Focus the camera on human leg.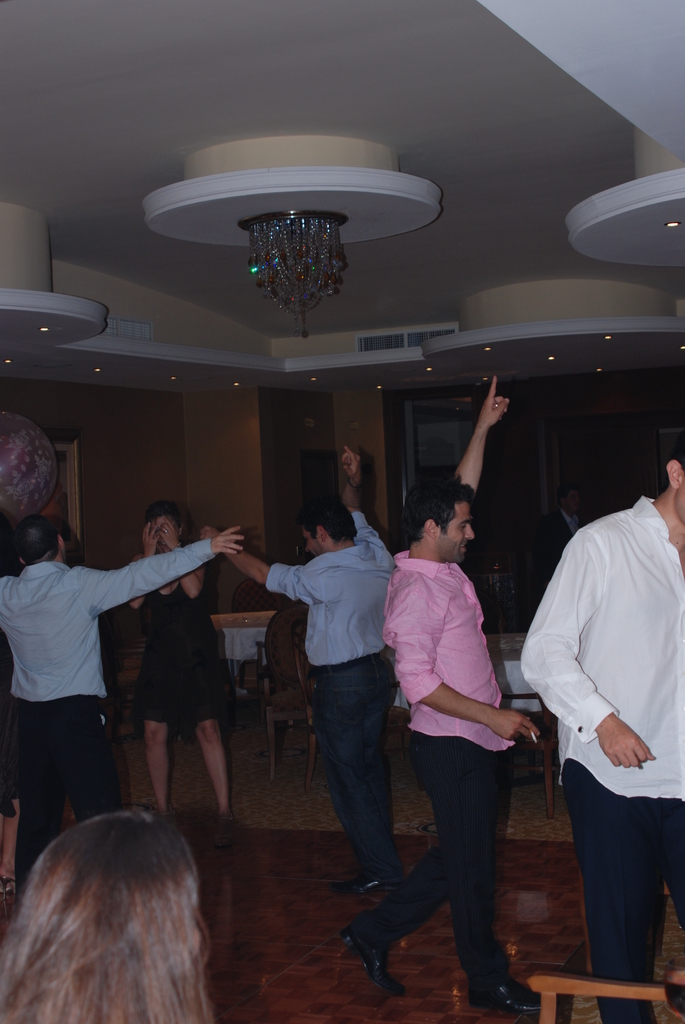
Focus region: (x1=310, y1=657, x2=398, y2=900).
